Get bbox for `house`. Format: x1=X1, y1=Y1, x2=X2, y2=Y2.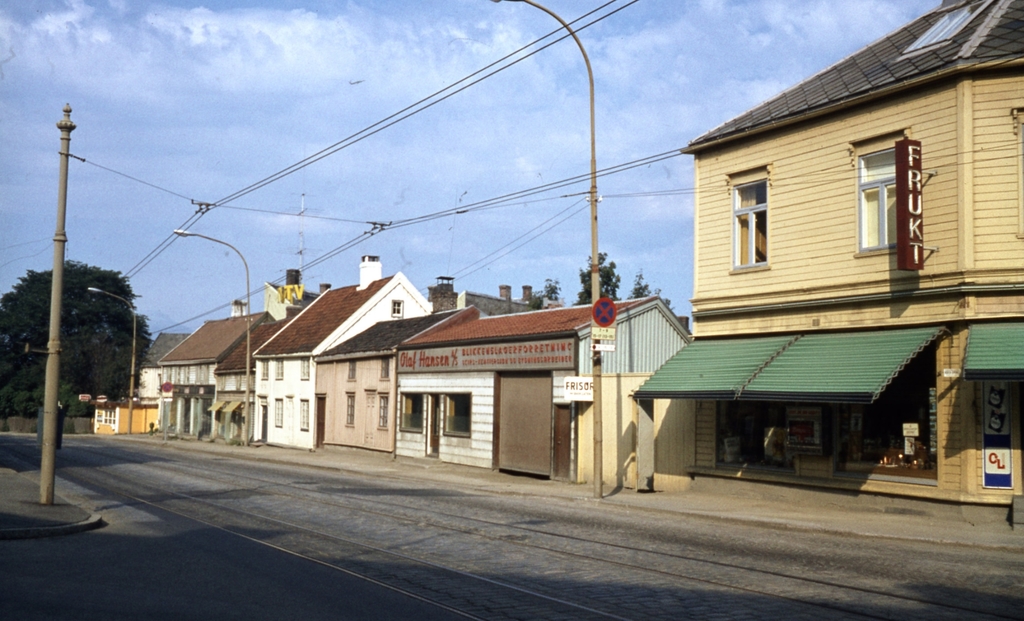
x1=381, y1=275, x2=696, y2=485.
